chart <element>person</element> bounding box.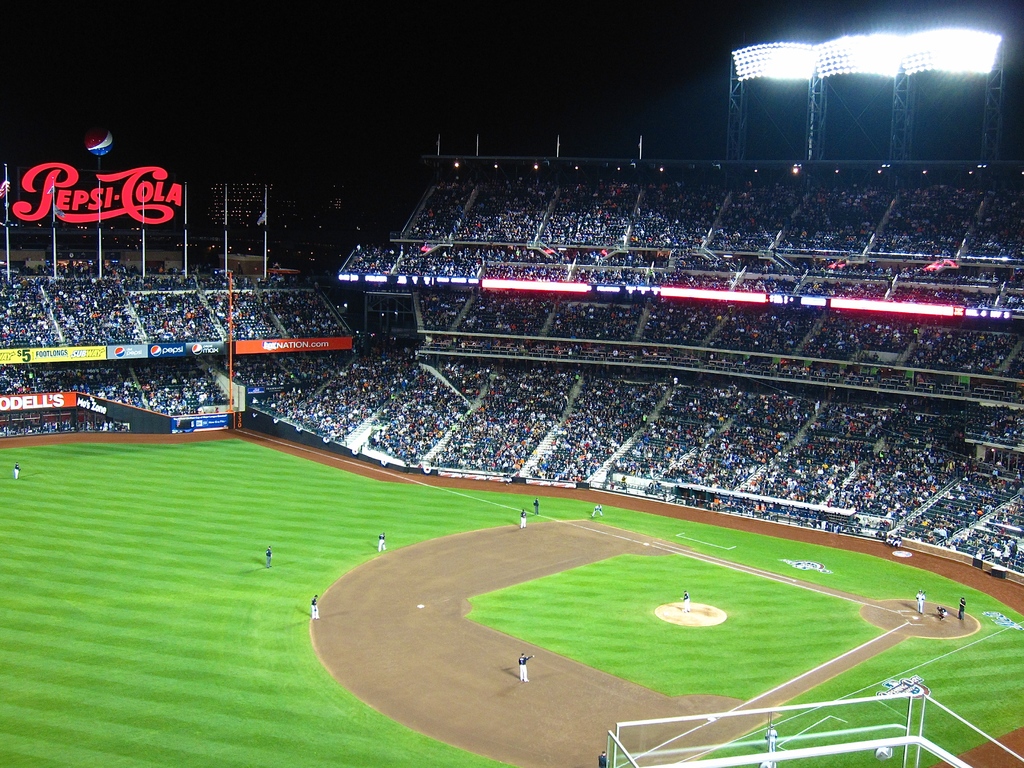
Charted: l=513, t=648, r=538, b=683.
